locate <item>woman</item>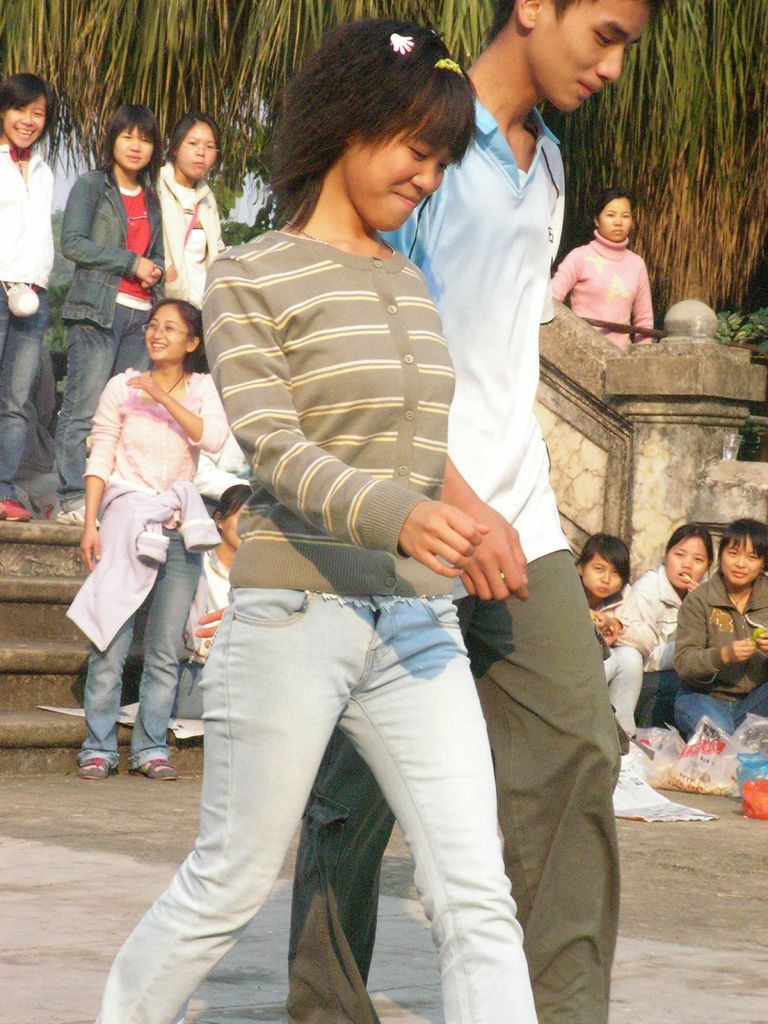
left=618, top=520, right=722, bottom=743
